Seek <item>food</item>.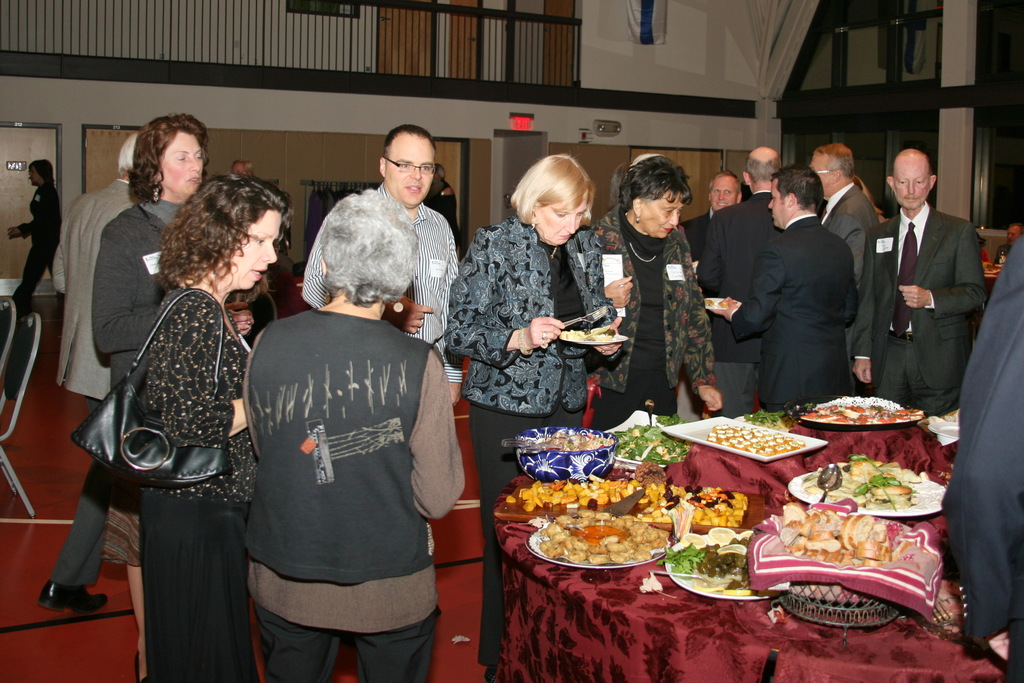
bbox=[660, 527, 761, 591].
